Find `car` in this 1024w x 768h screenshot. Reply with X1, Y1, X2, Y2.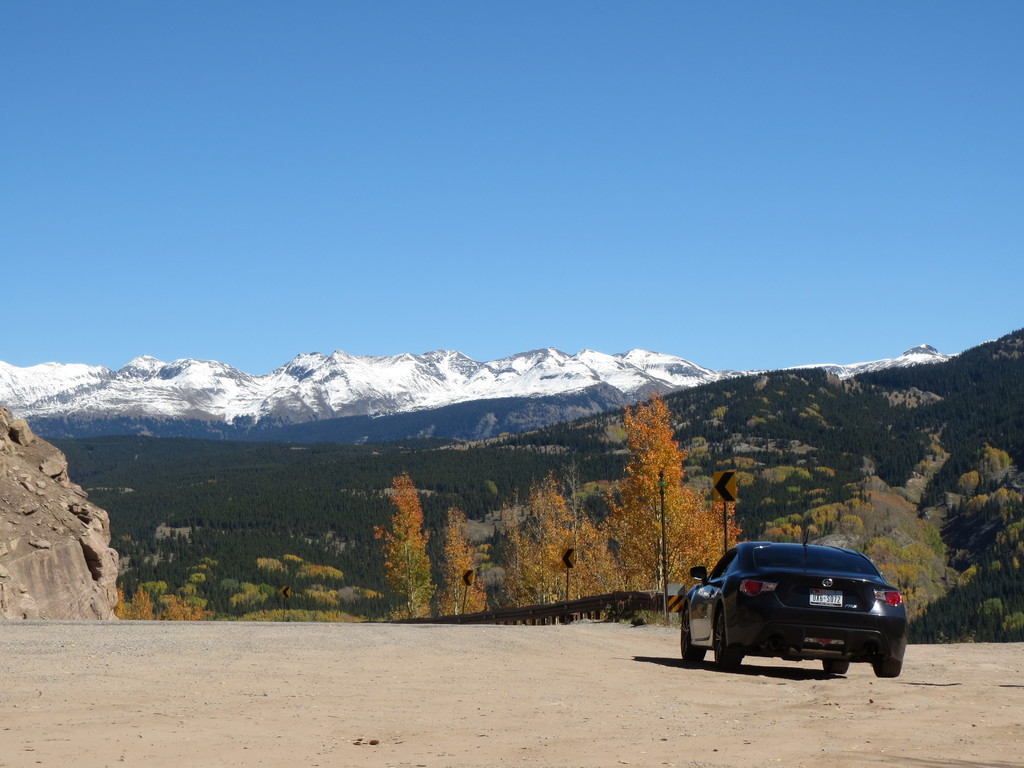
674, 536, 913, 683.
